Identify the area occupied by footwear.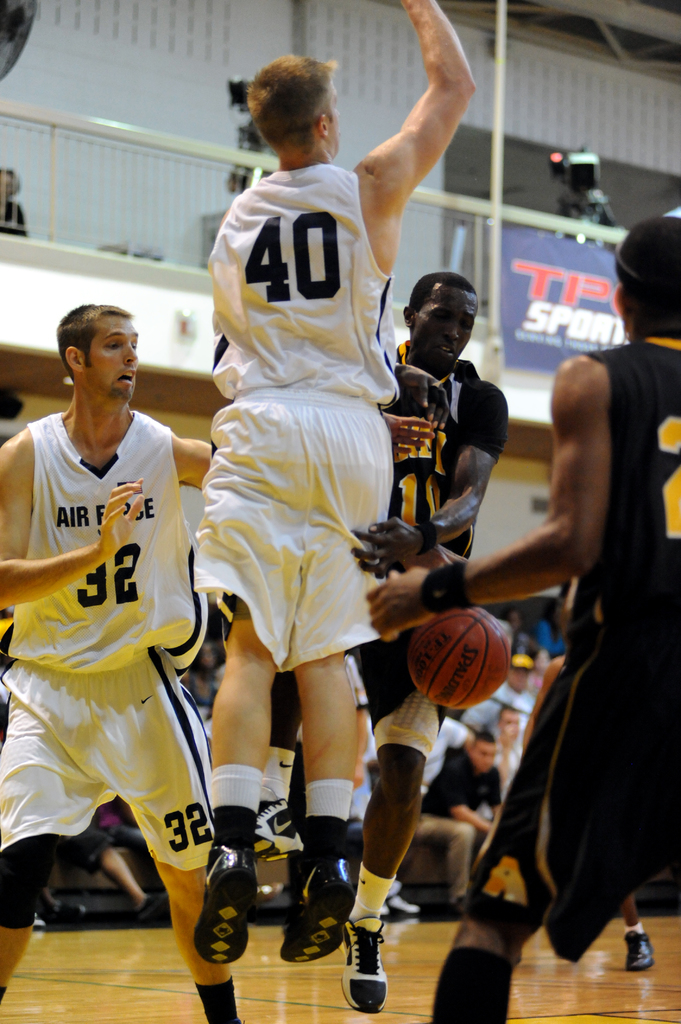
Area: rect(626, 925, 652, 976).
